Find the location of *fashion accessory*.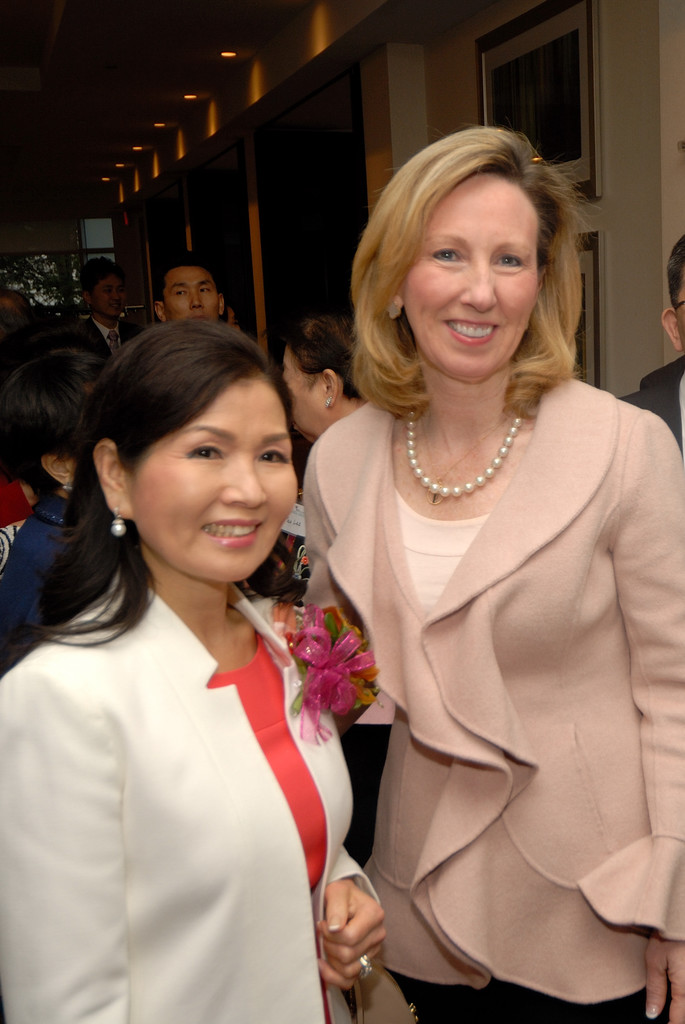
Location: 62,479,76,495.
